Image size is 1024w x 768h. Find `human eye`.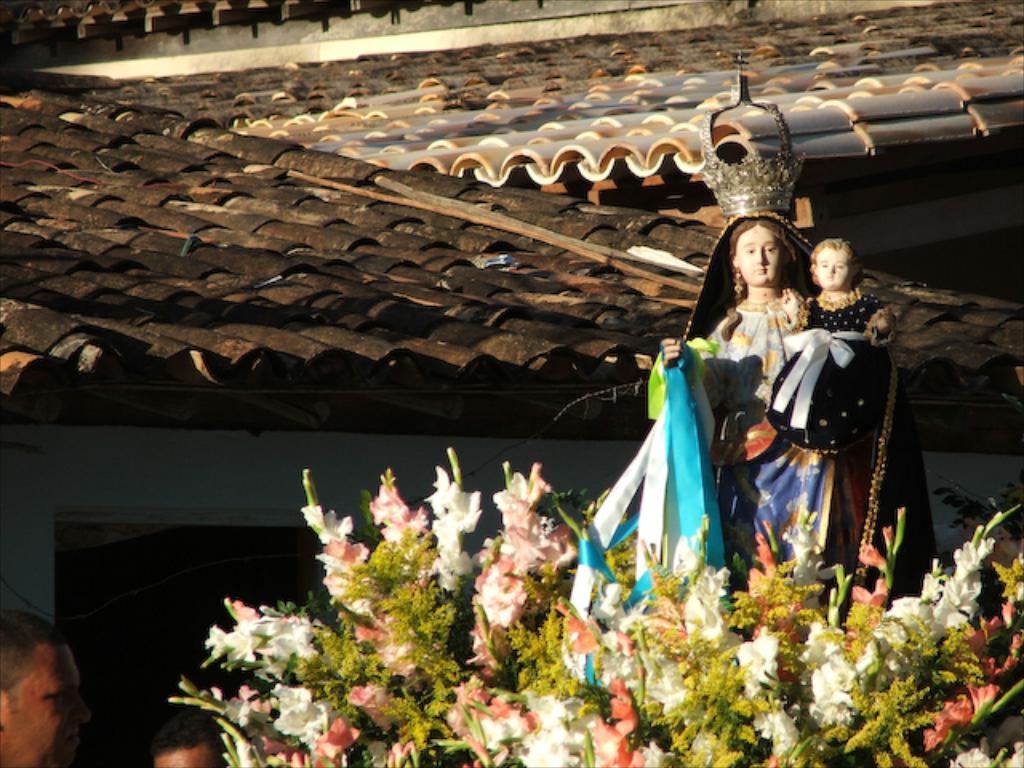
747:248:752:254.
